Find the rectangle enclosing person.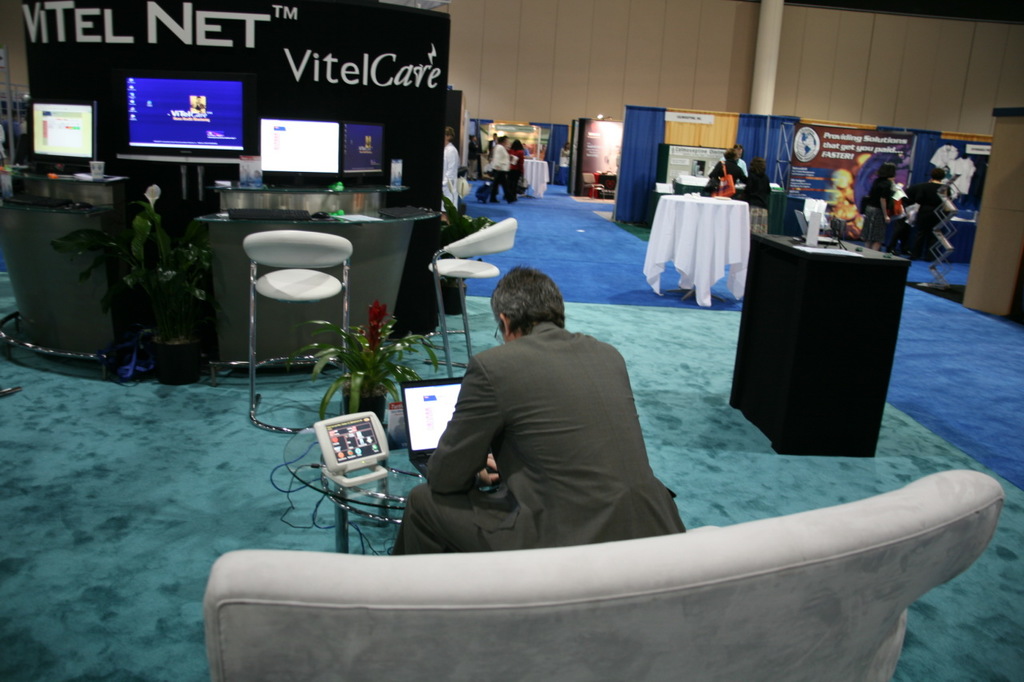
{"left": 740, "top": 158, "right": 768, "bottom": 236}.
